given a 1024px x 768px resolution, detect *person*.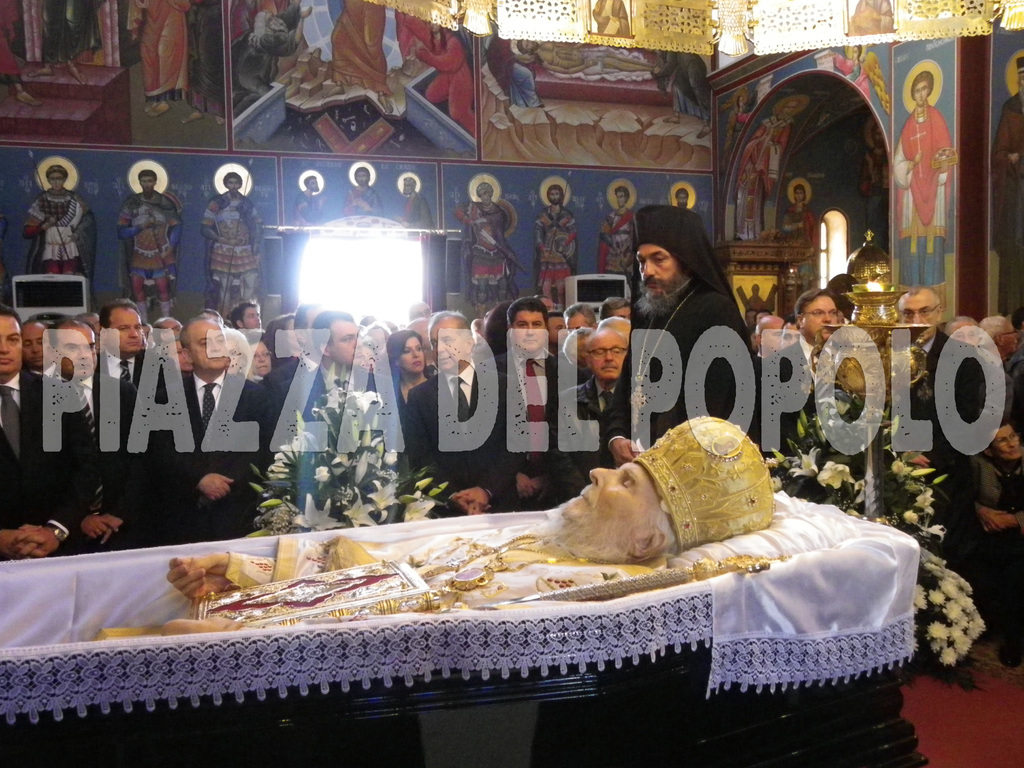
{"left": 86, "top": 416, "right": 773, "bottom": 637}.
